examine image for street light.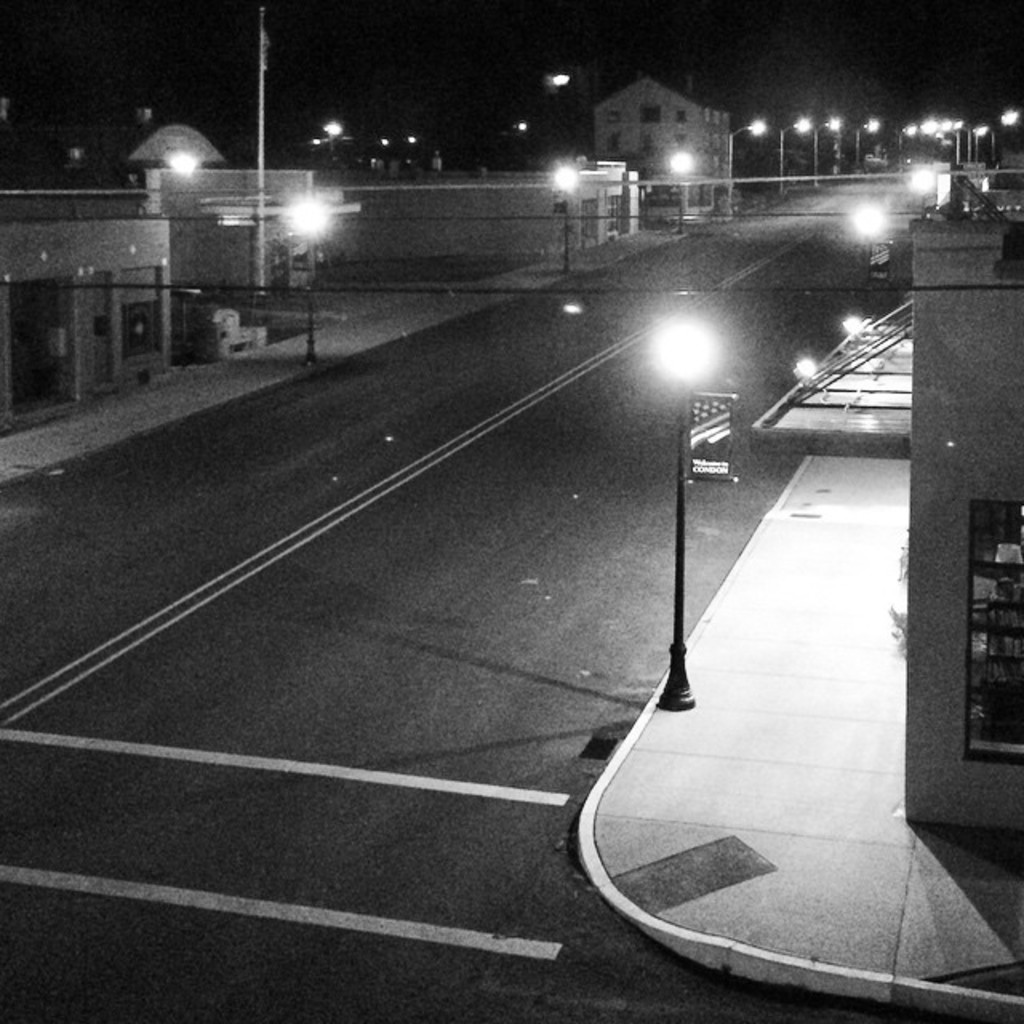
Examination result: (x1=554, y1=163, x2=592, y2=280).
